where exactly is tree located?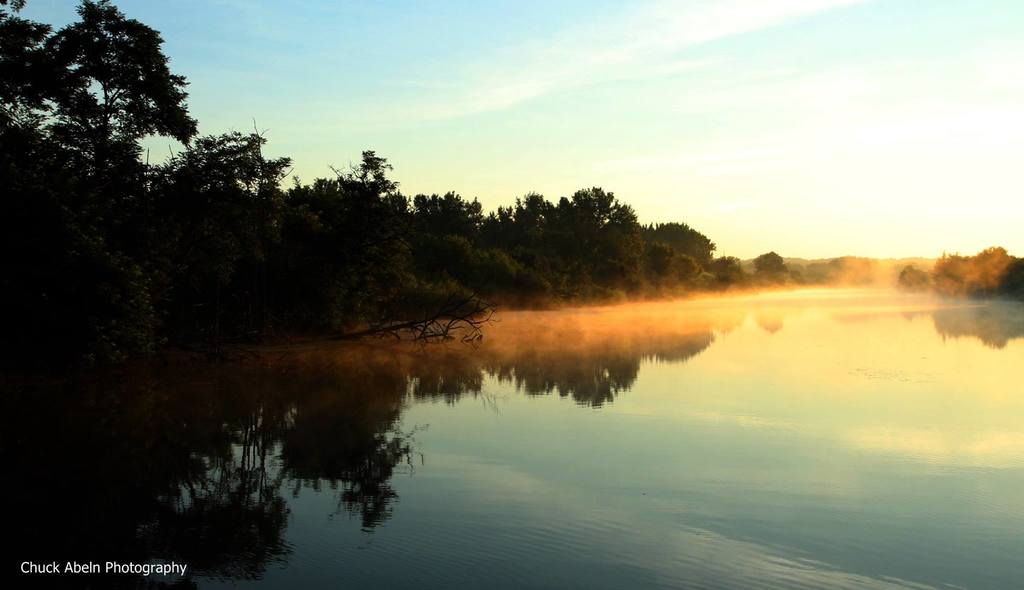
Its bounding box is {"x1": 0, "y1": 0, "x2": 67, "y2": 143}.
